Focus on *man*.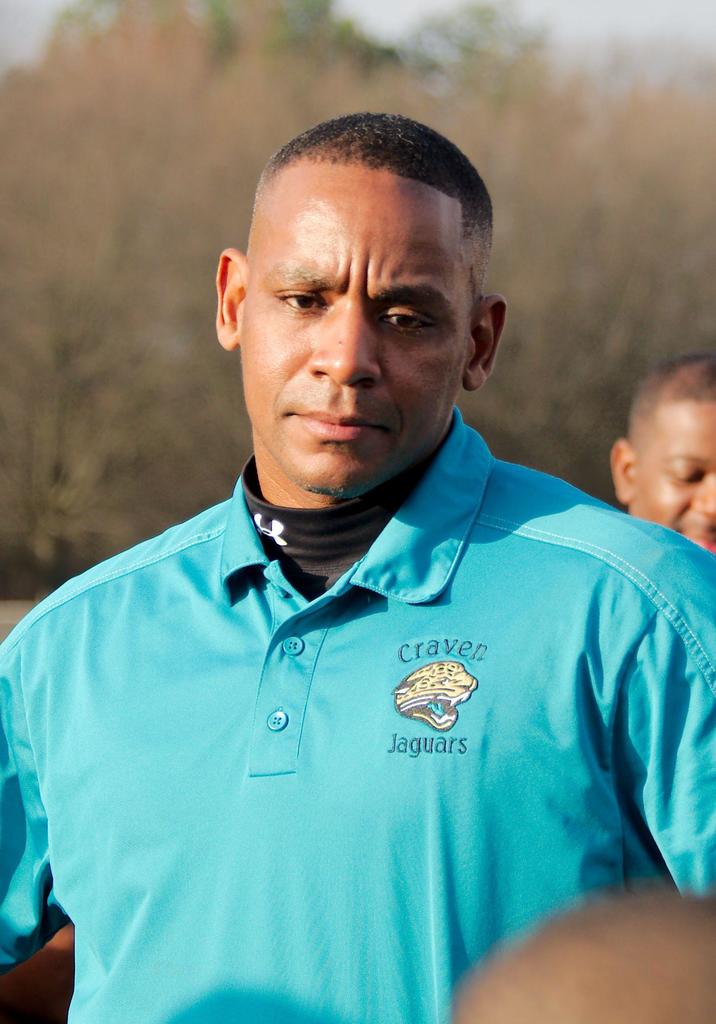
Focused at locate(42, 100, 707, 1020).
